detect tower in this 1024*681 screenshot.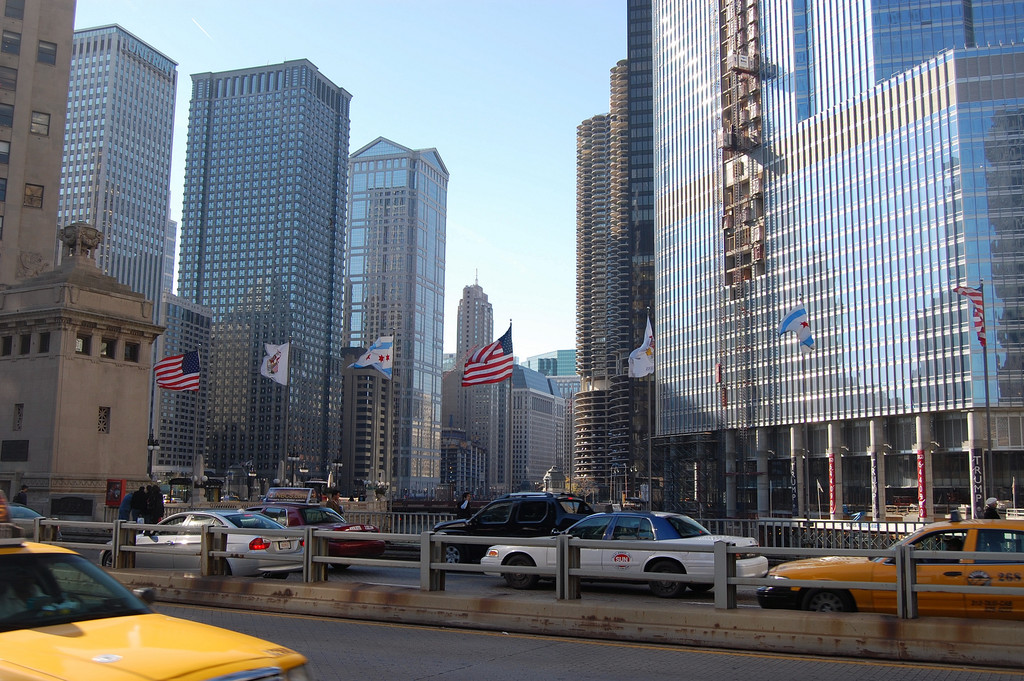
Detection: select_region(576, 63, 630, 496).
